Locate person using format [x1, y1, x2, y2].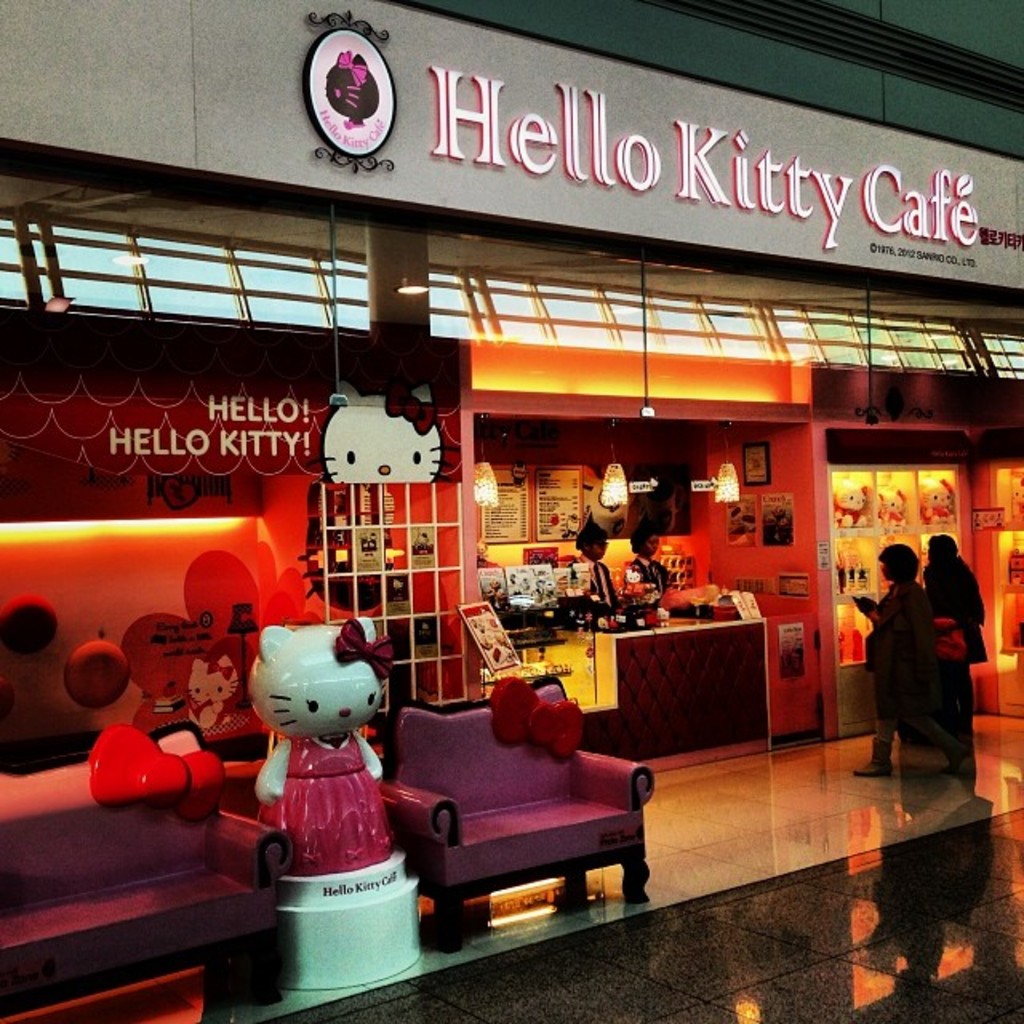
[840, 541, 950, 789].
